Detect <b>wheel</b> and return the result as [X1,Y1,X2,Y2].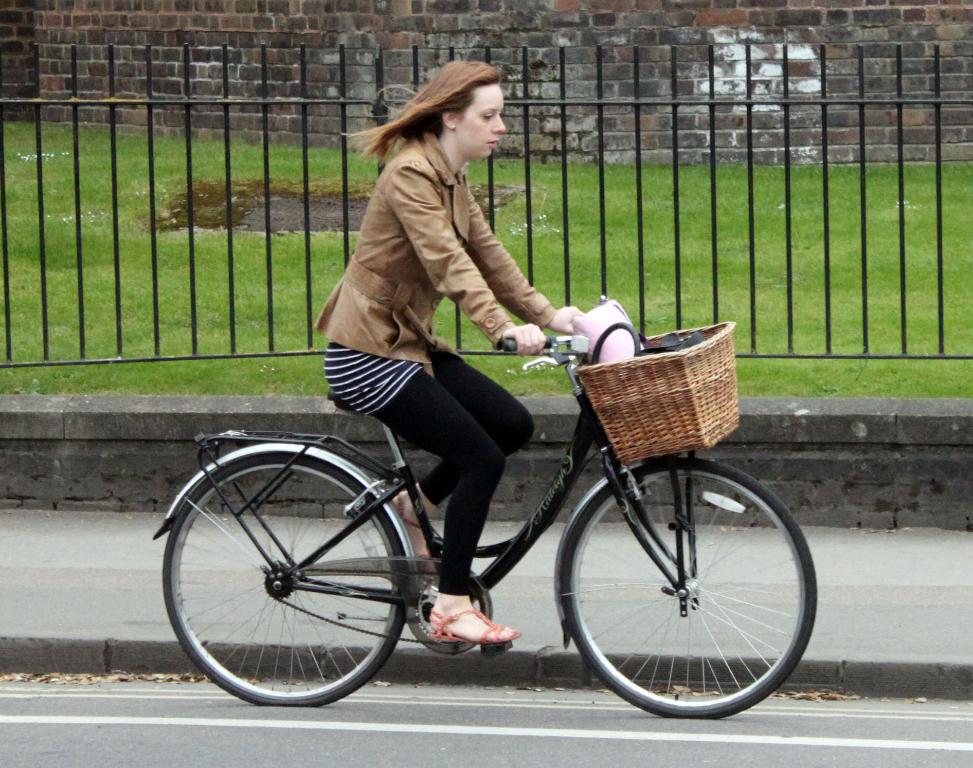
[572,459,811,724].
